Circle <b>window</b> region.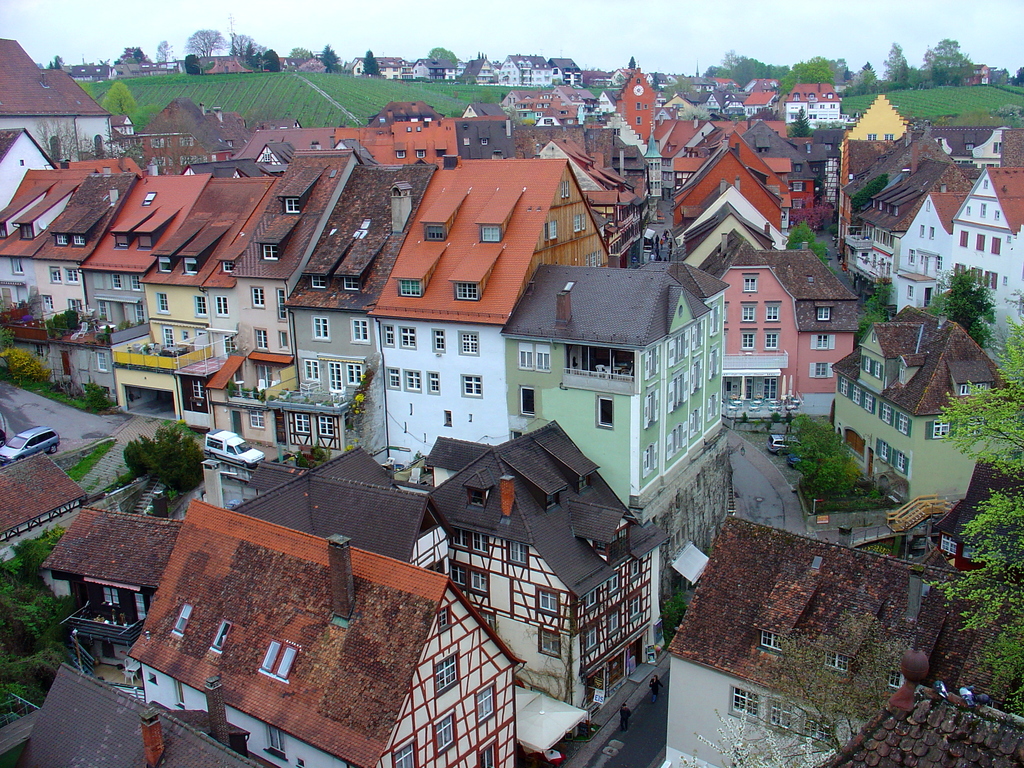
Region: [left=346, top=365, right=356, bottom=376].
